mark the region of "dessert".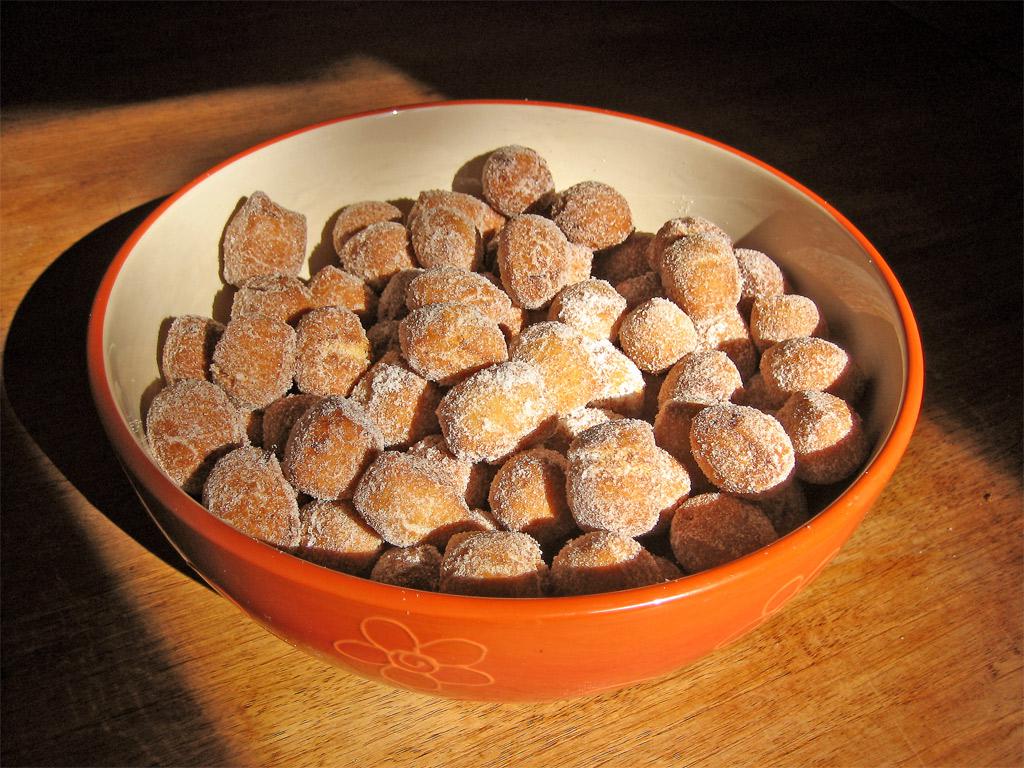
Region: box(409, 264, 506, 322).
